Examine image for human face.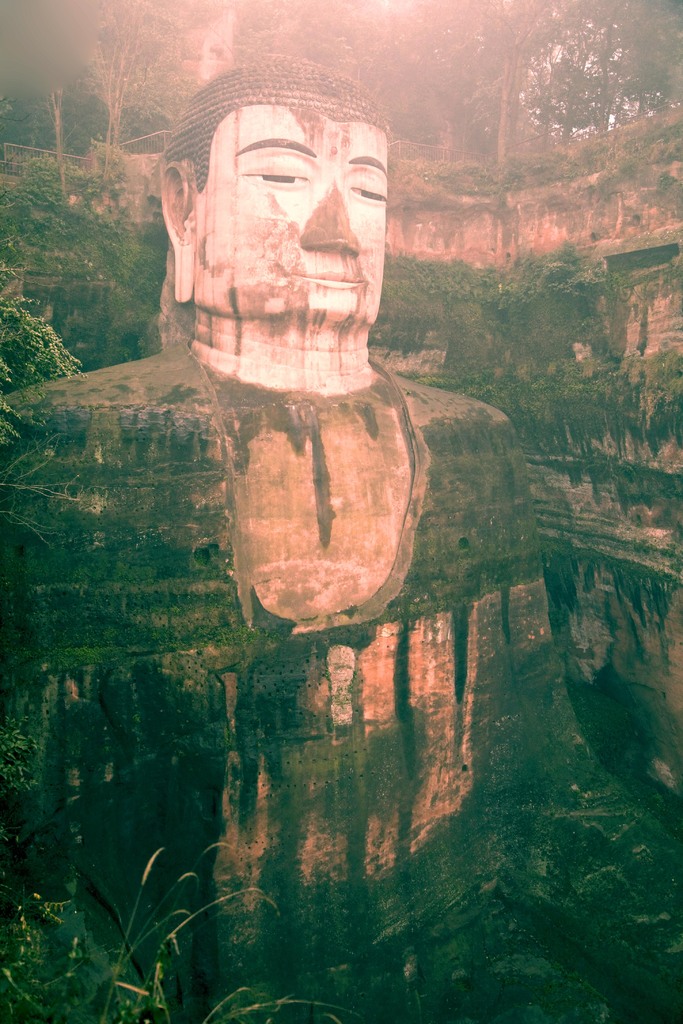
Examination result: 190:111:386:317.
